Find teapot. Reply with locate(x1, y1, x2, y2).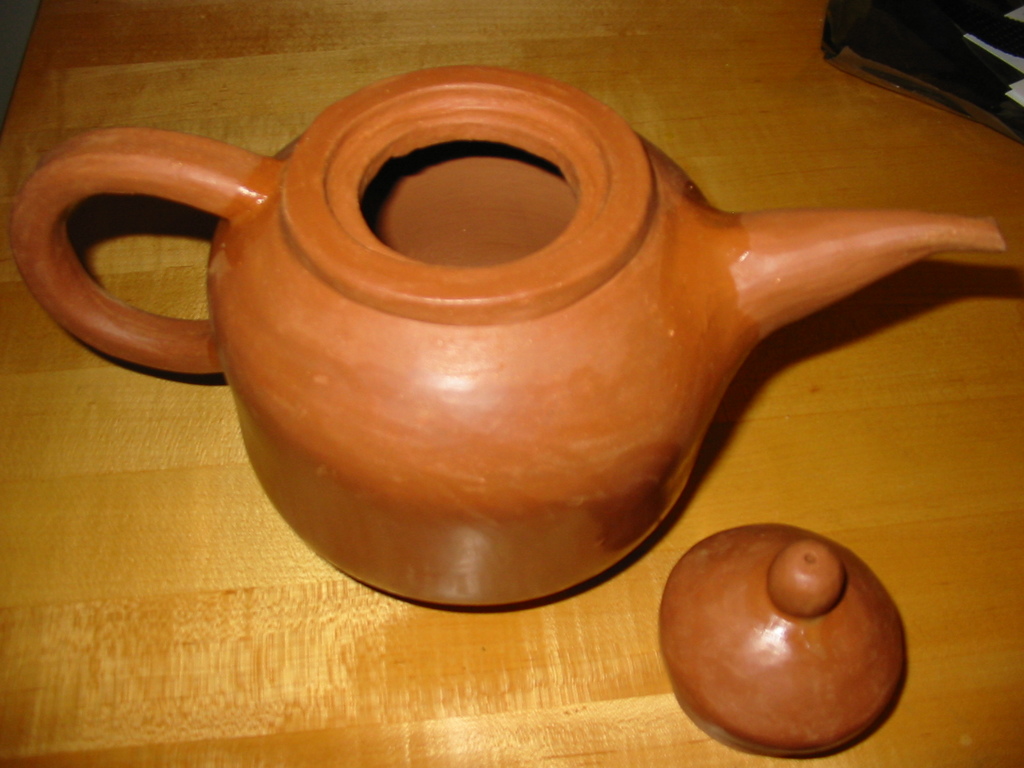
locate(7, 67, 1005, 605).
